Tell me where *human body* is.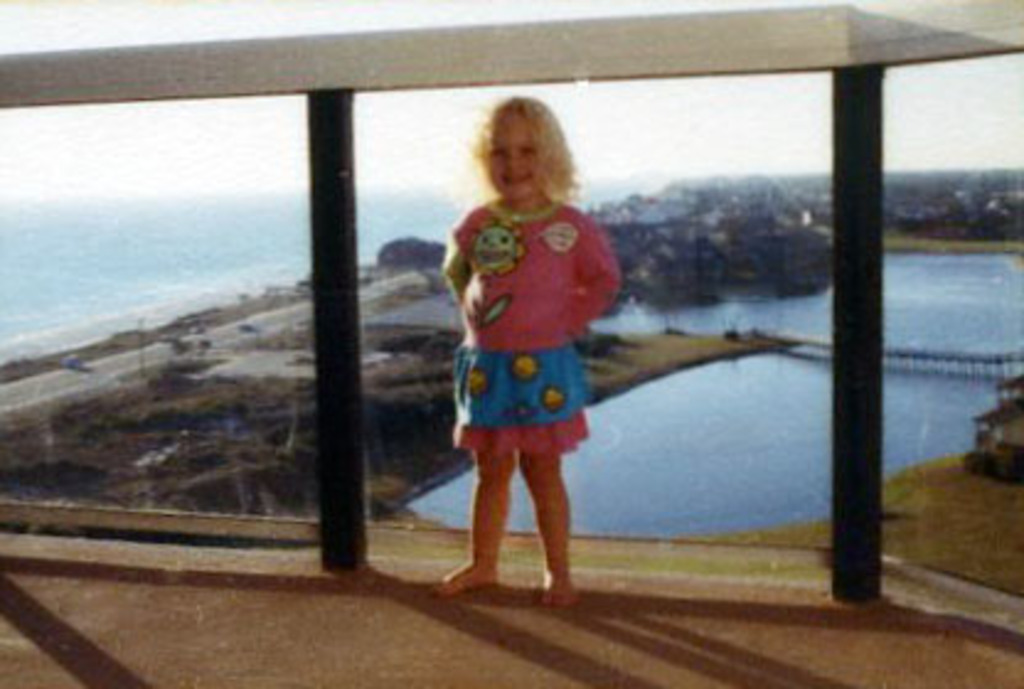
*human body* is at (left=438, top=192, right=620, bottom=608).
